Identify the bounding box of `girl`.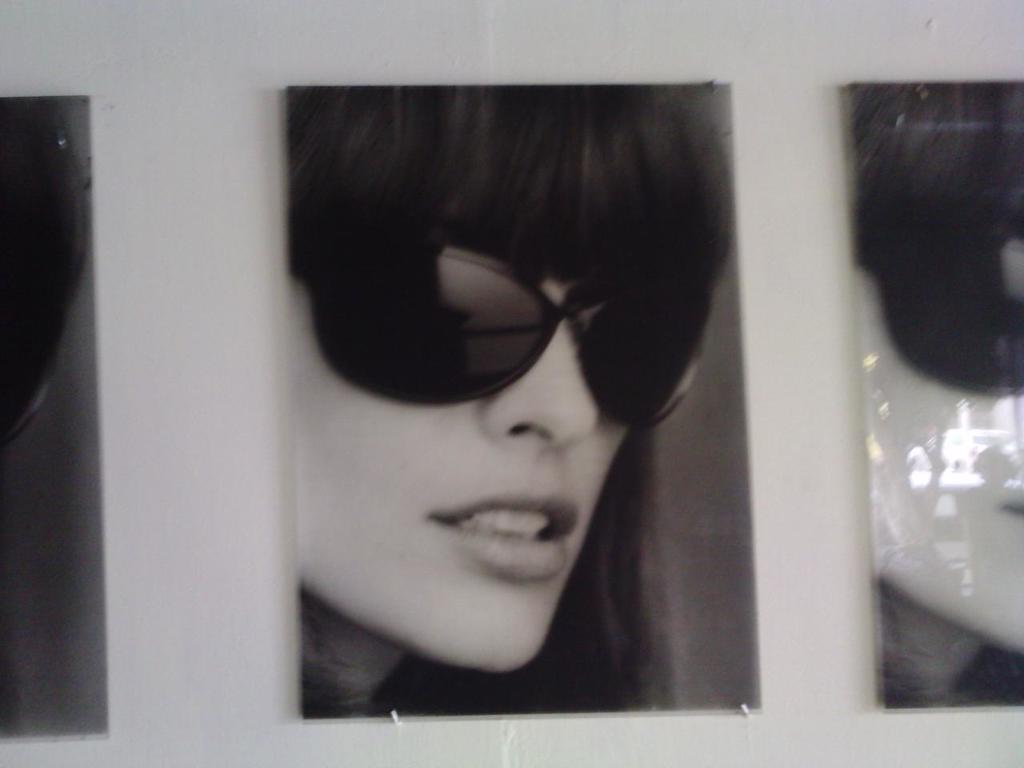
select_region(846, 78, 1023, 711).
